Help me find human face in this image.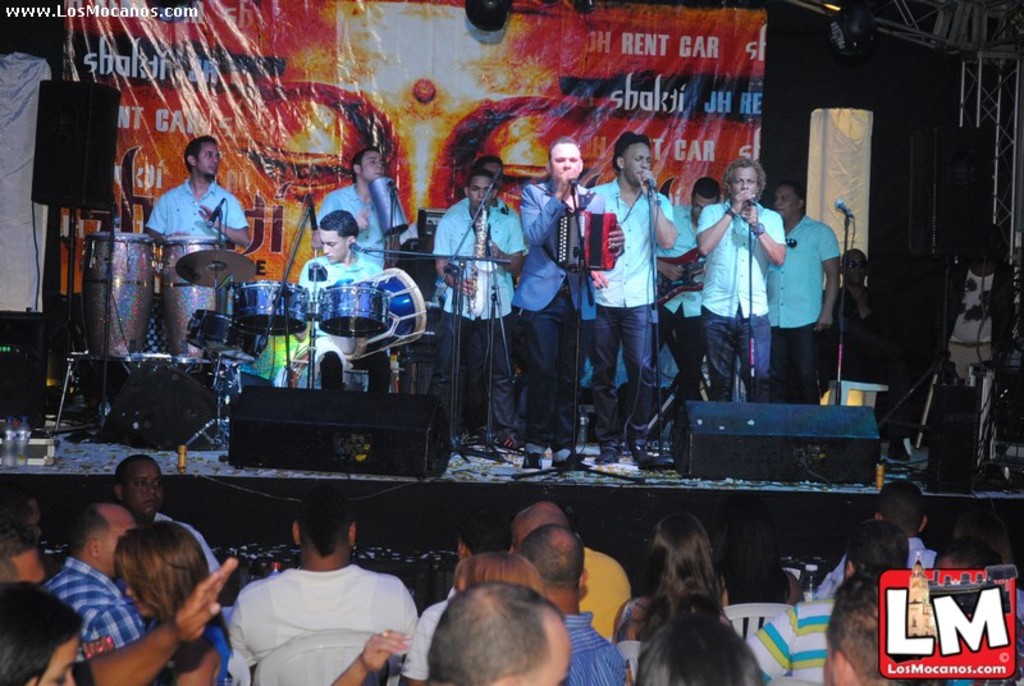
Found it: box=[695, 193, 719, 223].
